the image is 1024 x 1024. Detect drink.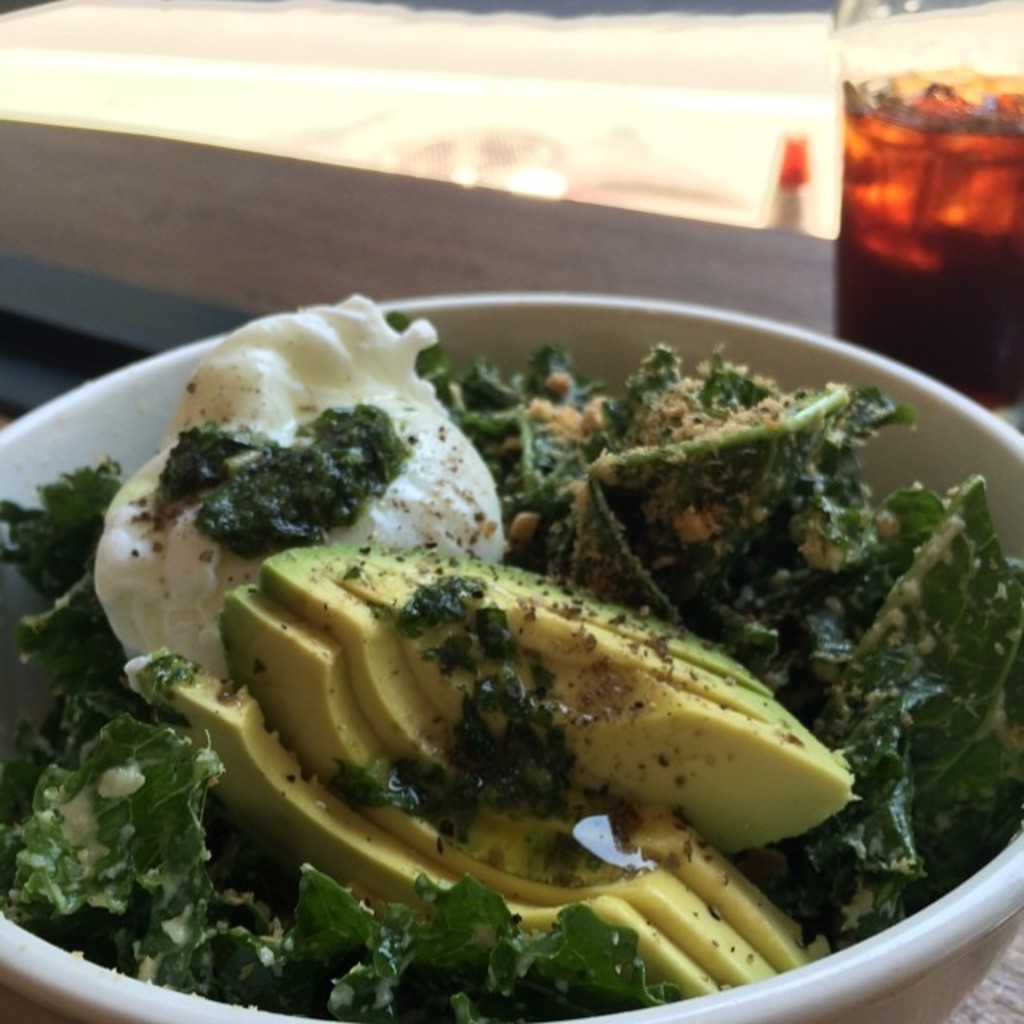
Detection: Rect(840, 78, 1022, 427).
